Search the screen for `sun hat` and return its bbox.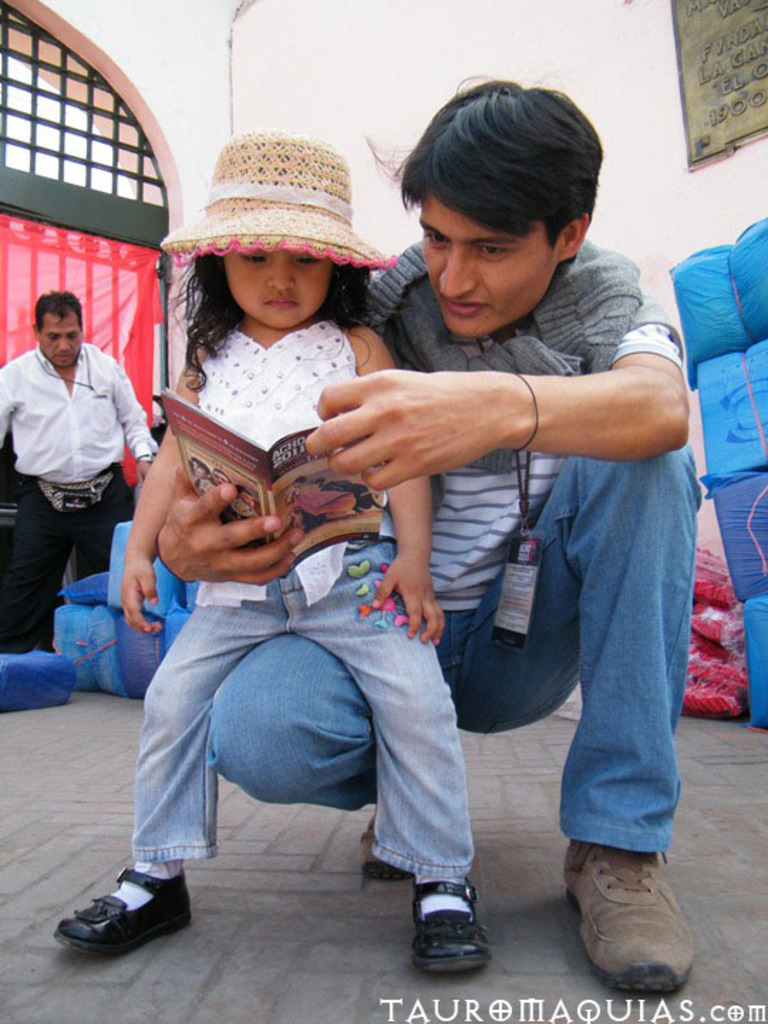
Found: 155:124:400:277.
